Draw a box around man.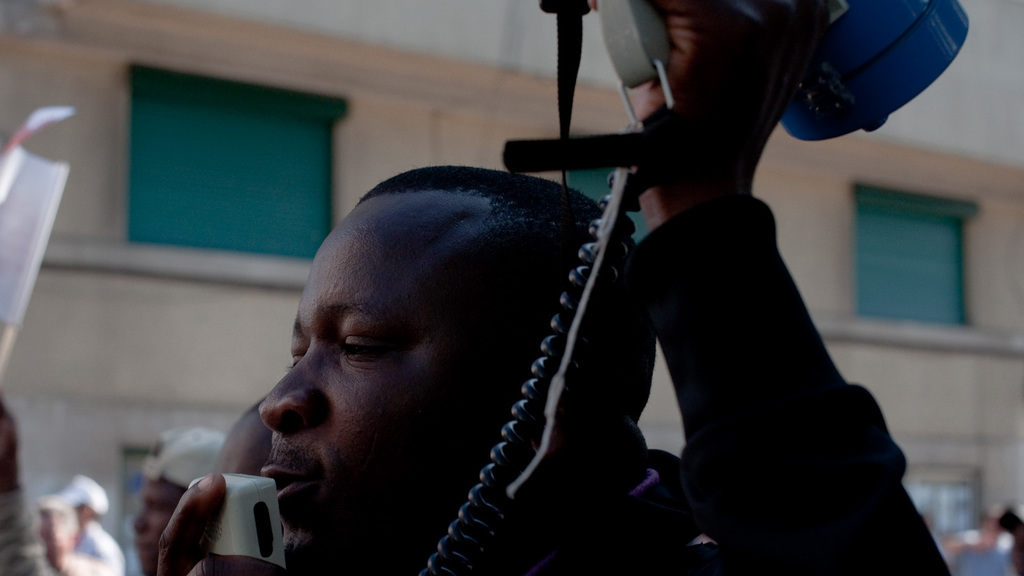
bbox(148, 0, 956, 575).
